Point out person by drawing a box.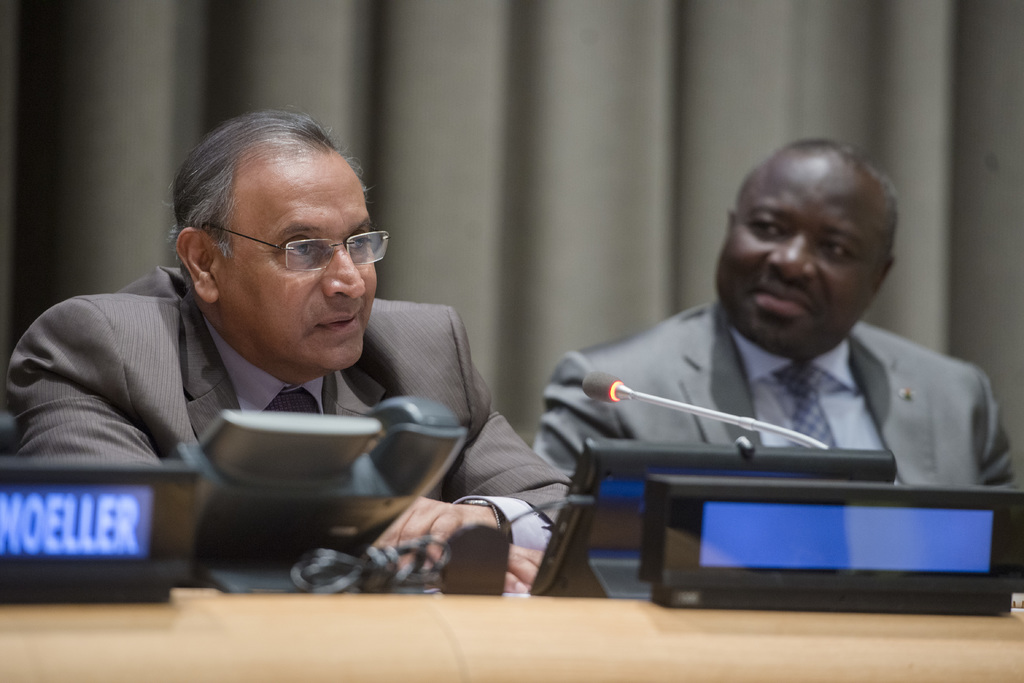
[x1=530, y1=140, x2=1022, y2=486].
